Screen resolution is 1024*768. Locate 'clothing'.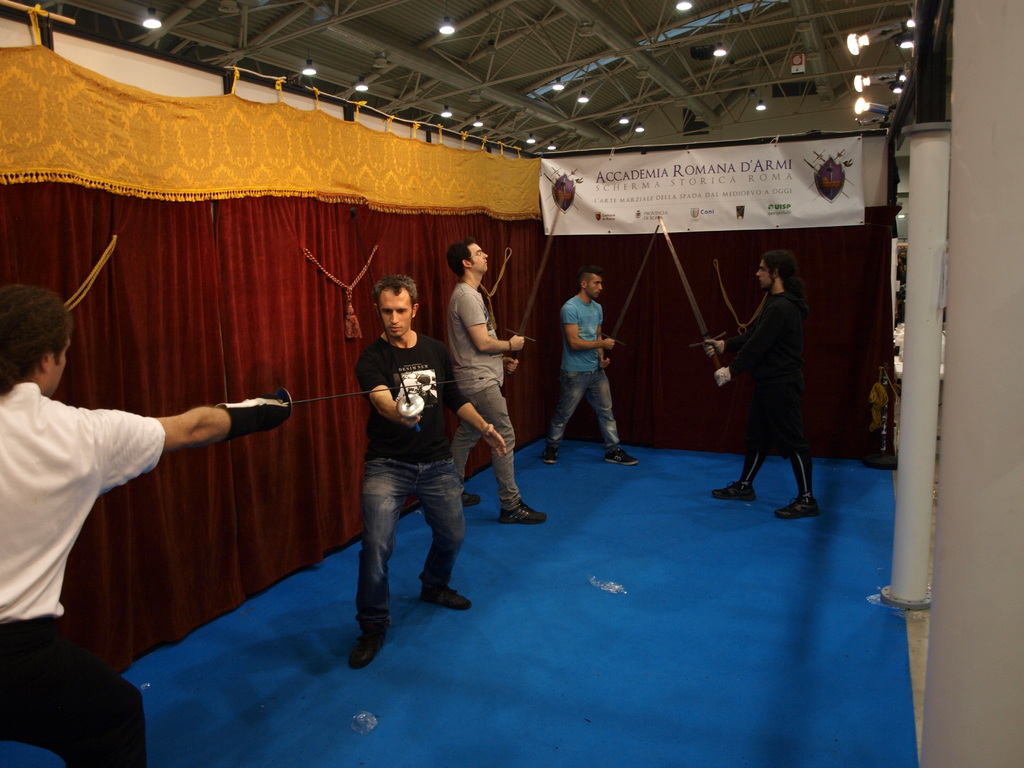
<region>348, 324, 465, 653</region>.
